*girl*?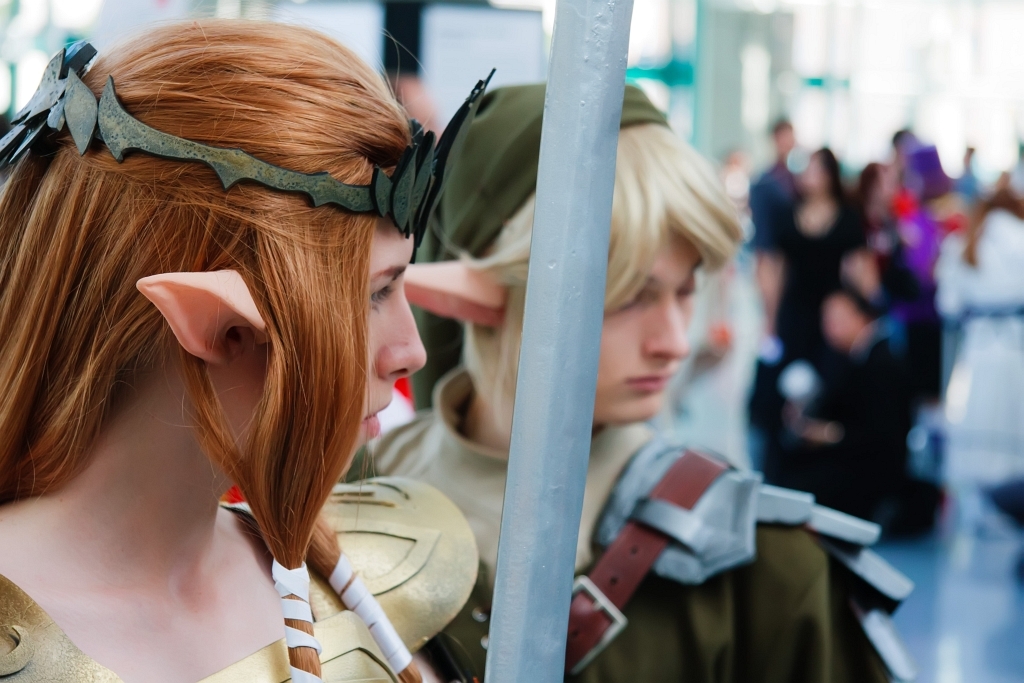
340 81 919 682
